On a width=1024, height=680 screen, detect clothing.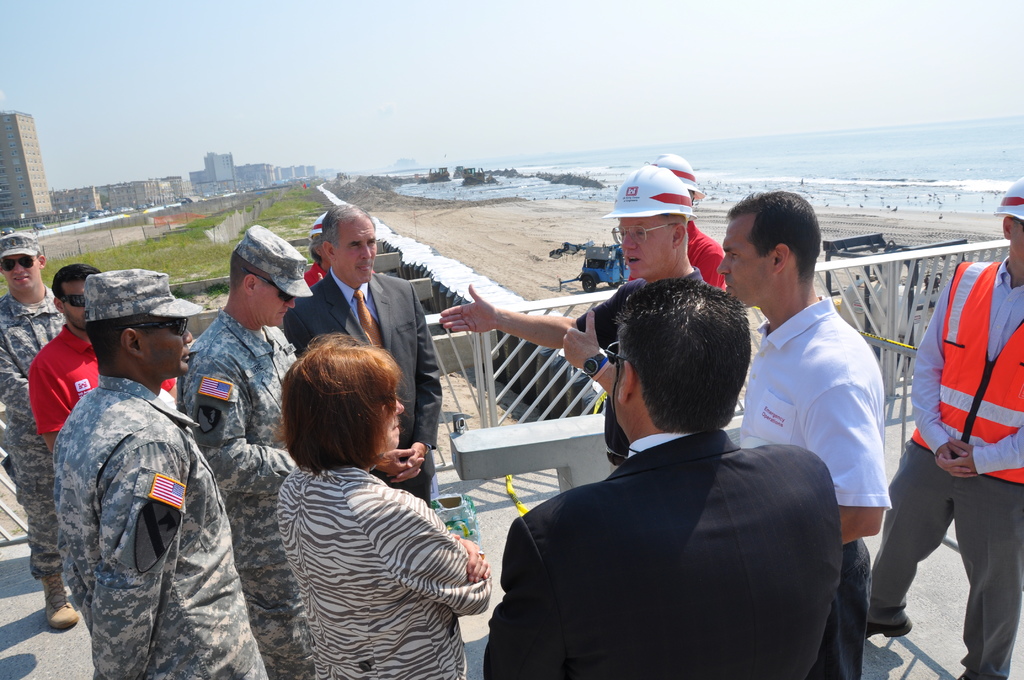
x1=301, y1=255, x2=327, y2=287.
